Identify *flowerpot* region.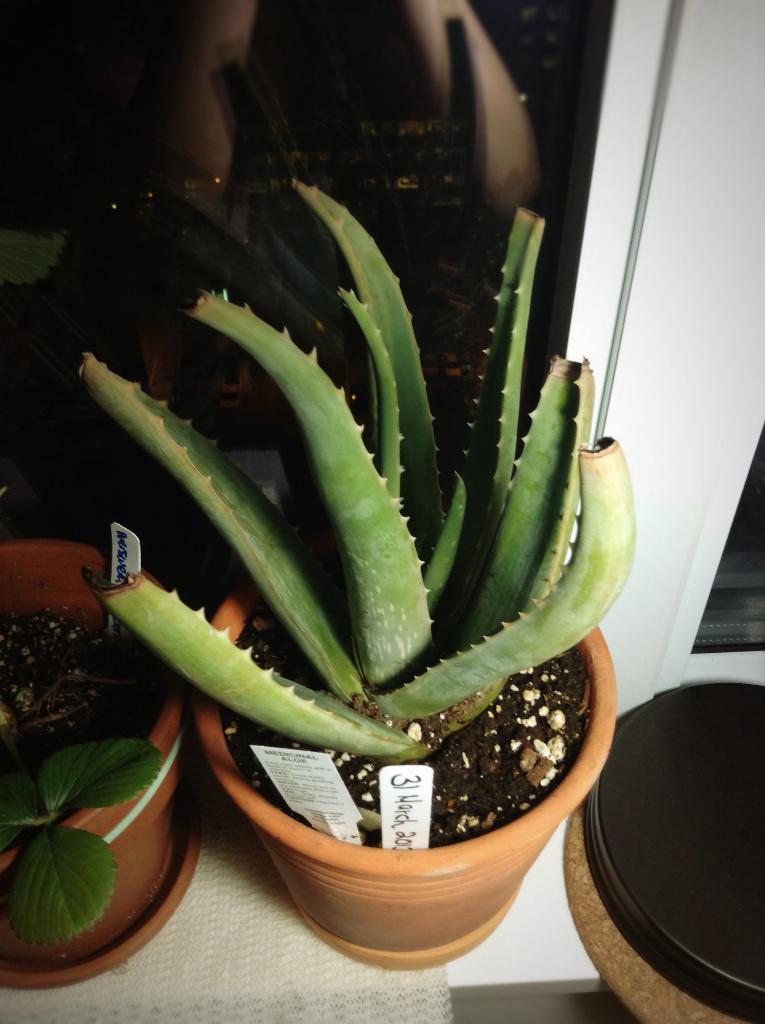
Region: <bbox>205, 638, 632, 957</bbox>.
